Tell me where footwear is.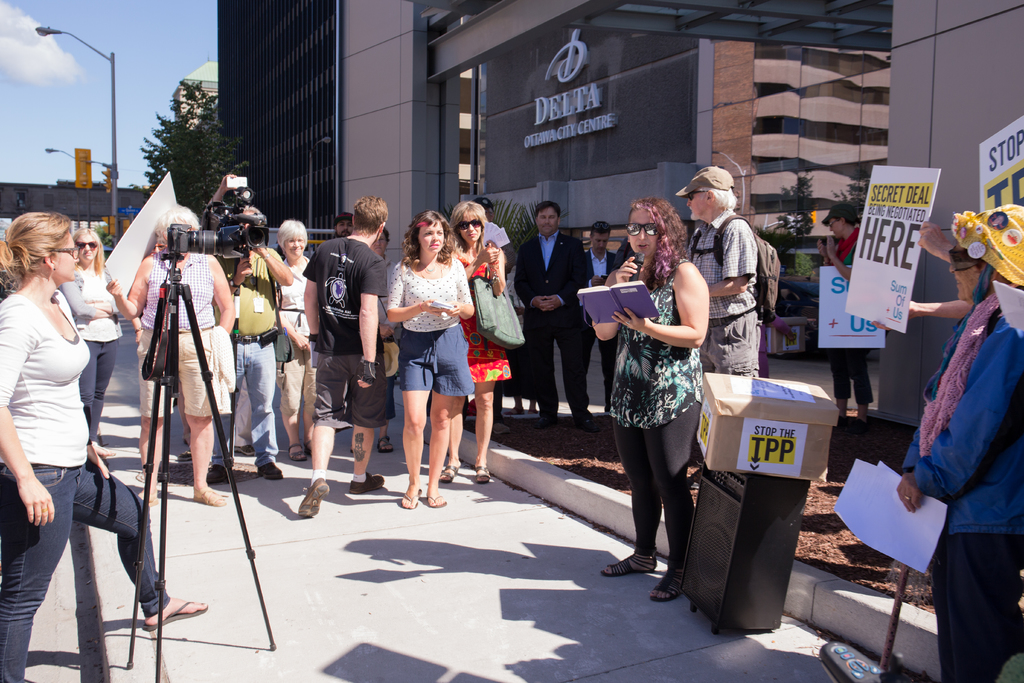
footwear is at x1=849, y1=416, x2=872, y2=435.
